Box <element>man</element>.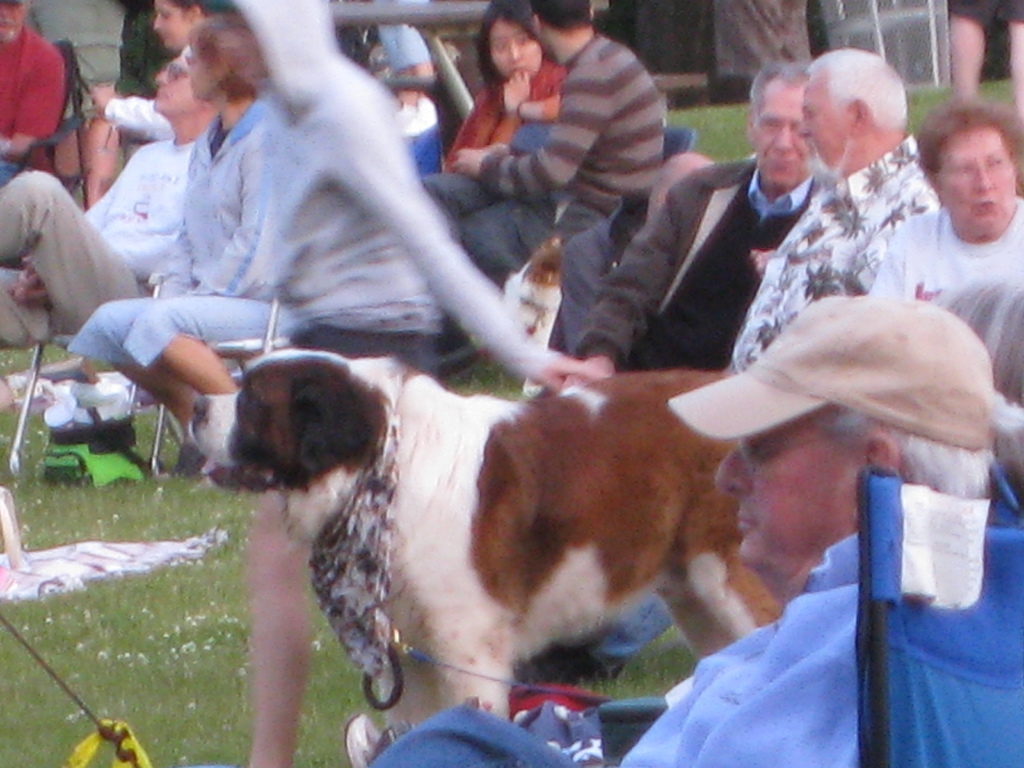
602 297 1007 767.
